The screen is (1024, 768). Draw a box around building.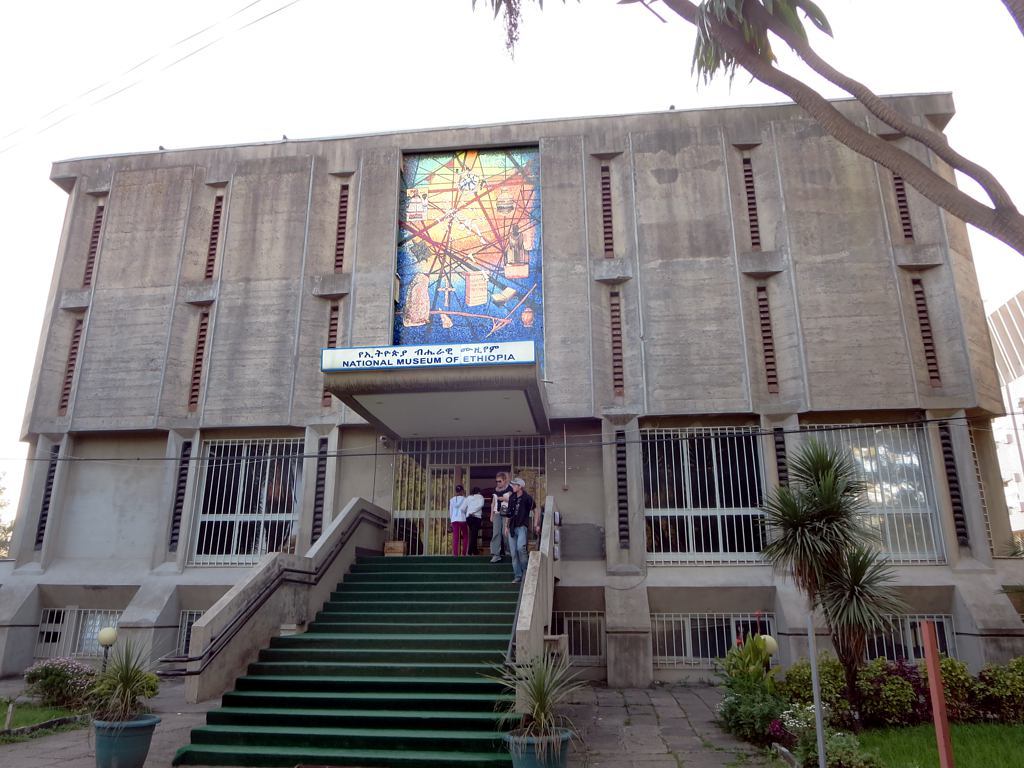
BBox(0, 79, 1023, 767).
